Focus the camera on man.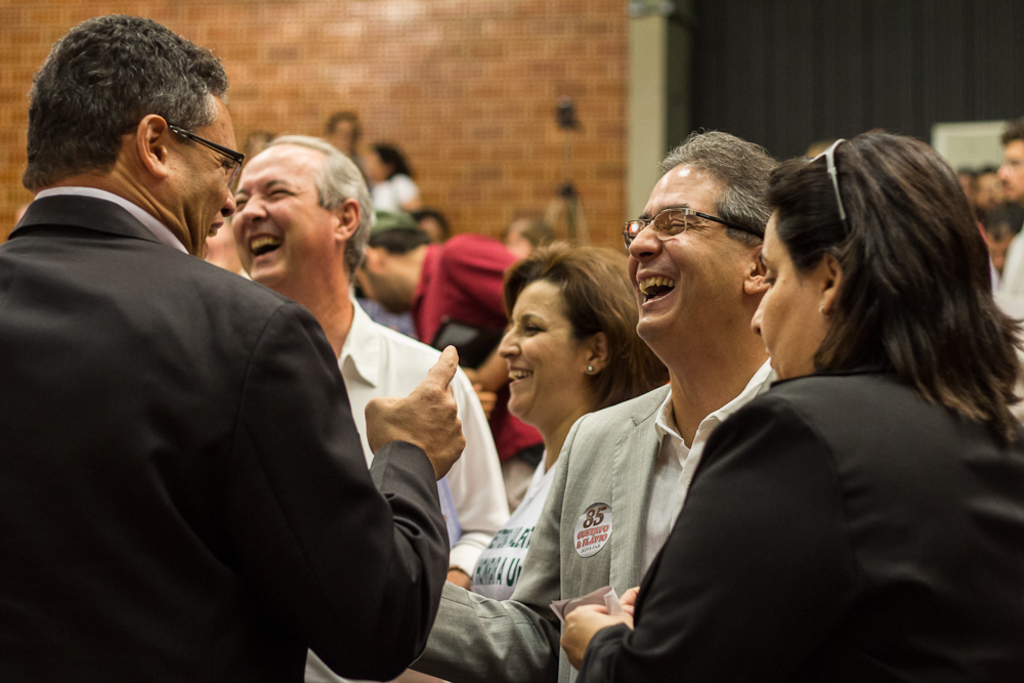
Focus region: (left=221, top=146, right=518, bottom=682).
